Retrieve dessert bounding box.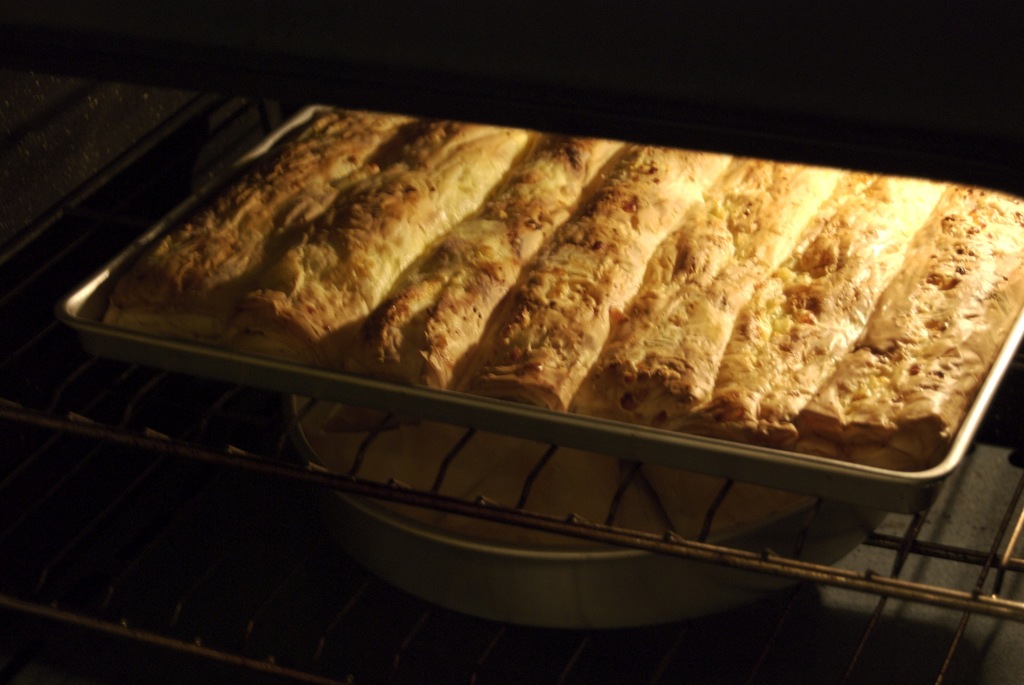
Bounding box: crop(796, 186, 1023, 470).
